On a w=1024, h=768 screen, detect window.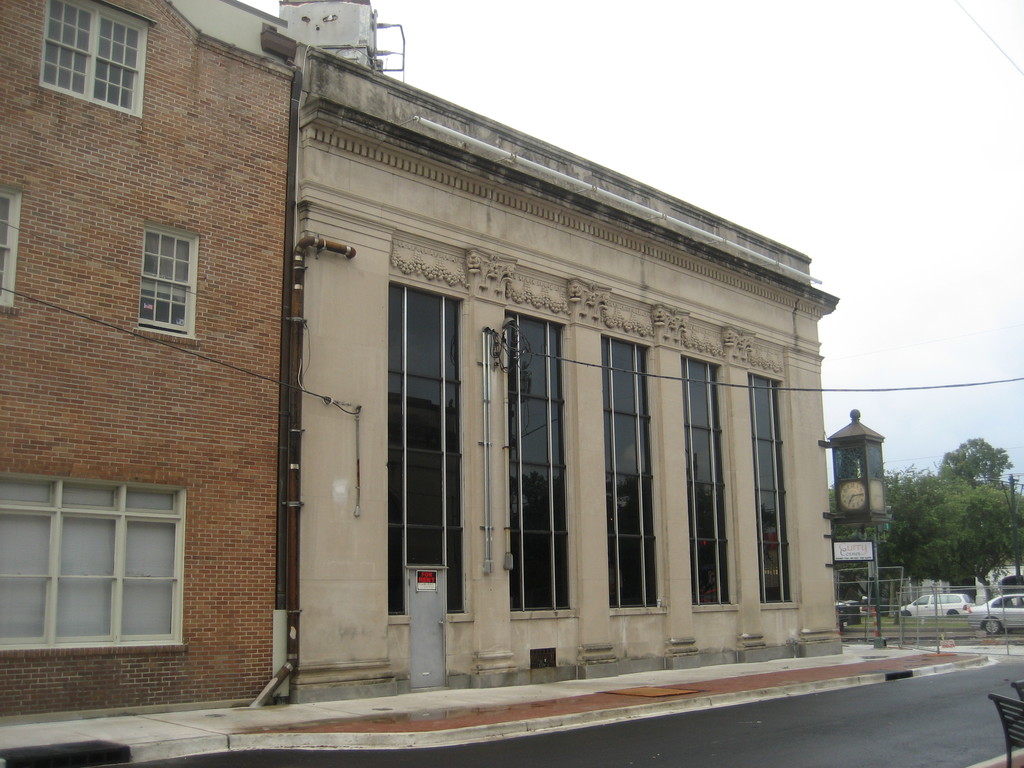
bbox=[29, 0, 154, 125].
